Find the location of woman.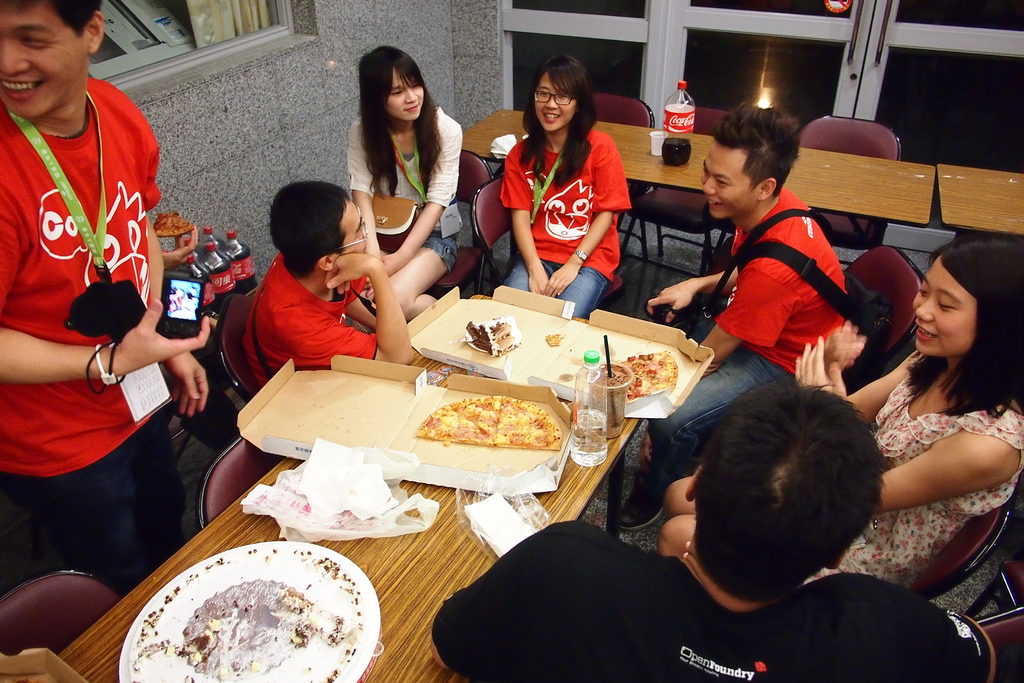
Location: 656 231 1023 591.
